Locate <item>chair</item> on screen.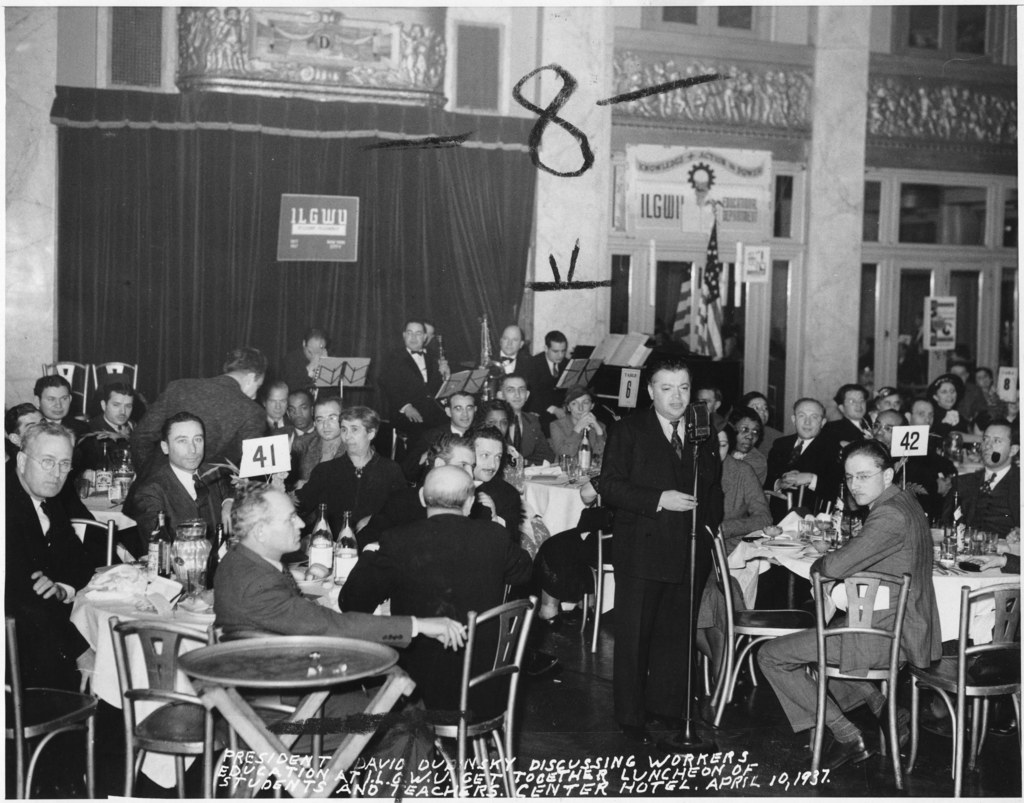
On screen at crop(707, 517, 822, 722).
